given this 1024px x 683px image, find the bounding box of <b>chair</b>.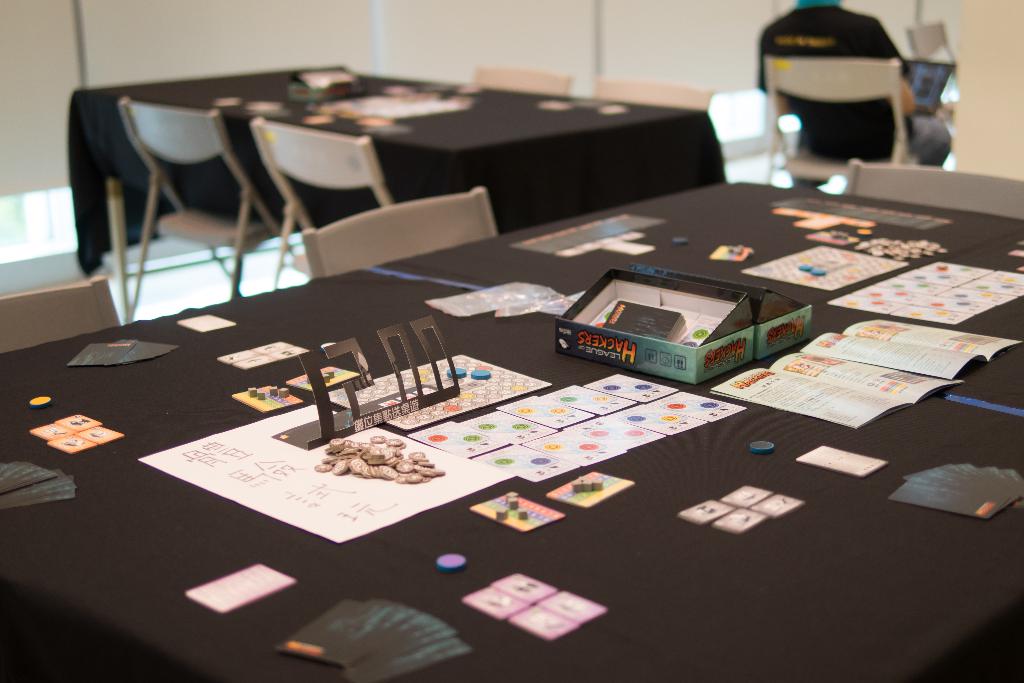
(left=301, top=185, right=499, bottom=279).
